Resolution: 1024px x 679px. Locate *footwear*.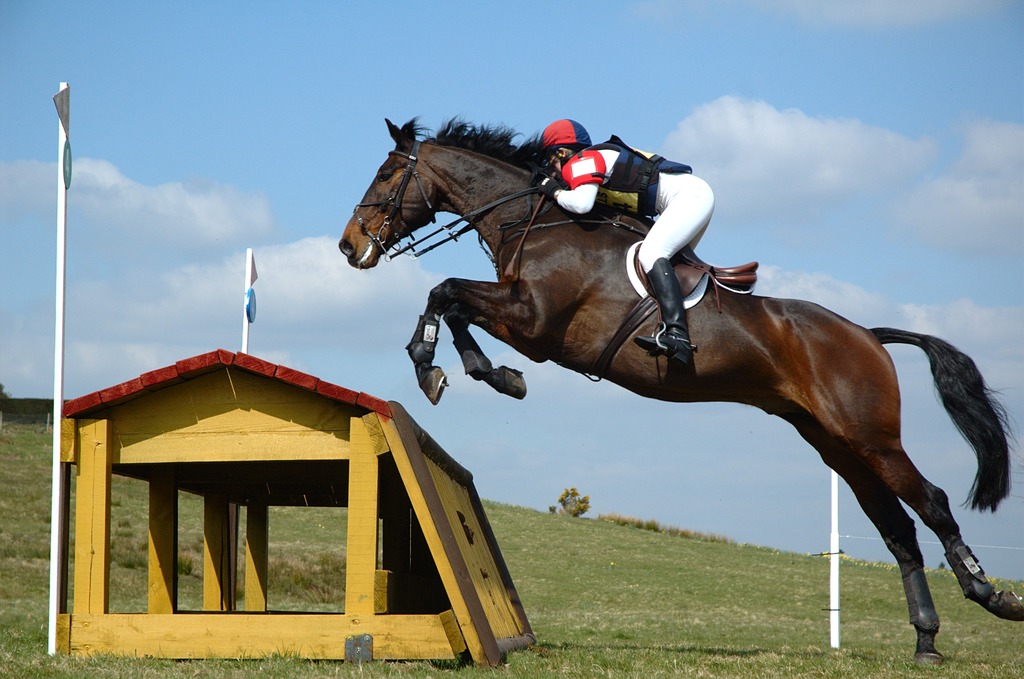
region(638, 256, 694, 364).
